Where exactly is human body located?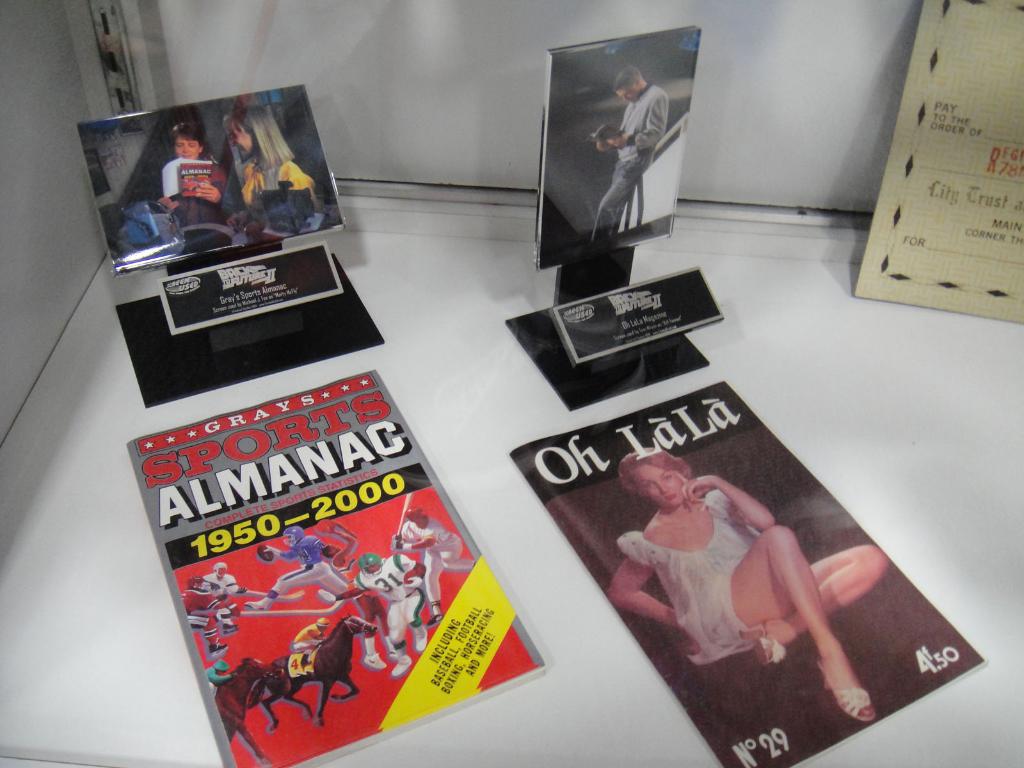
Its bounding box is 185:580:236:654.
